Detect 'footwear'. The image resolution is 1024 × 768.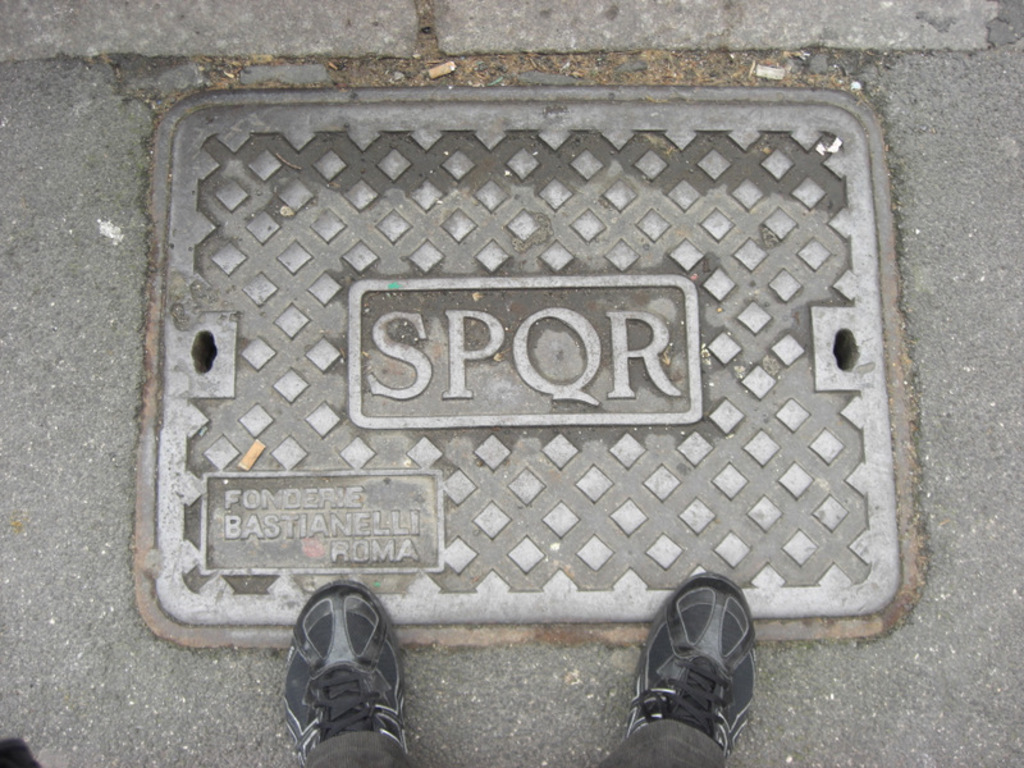
select_region(625, 576, 751, 753).
